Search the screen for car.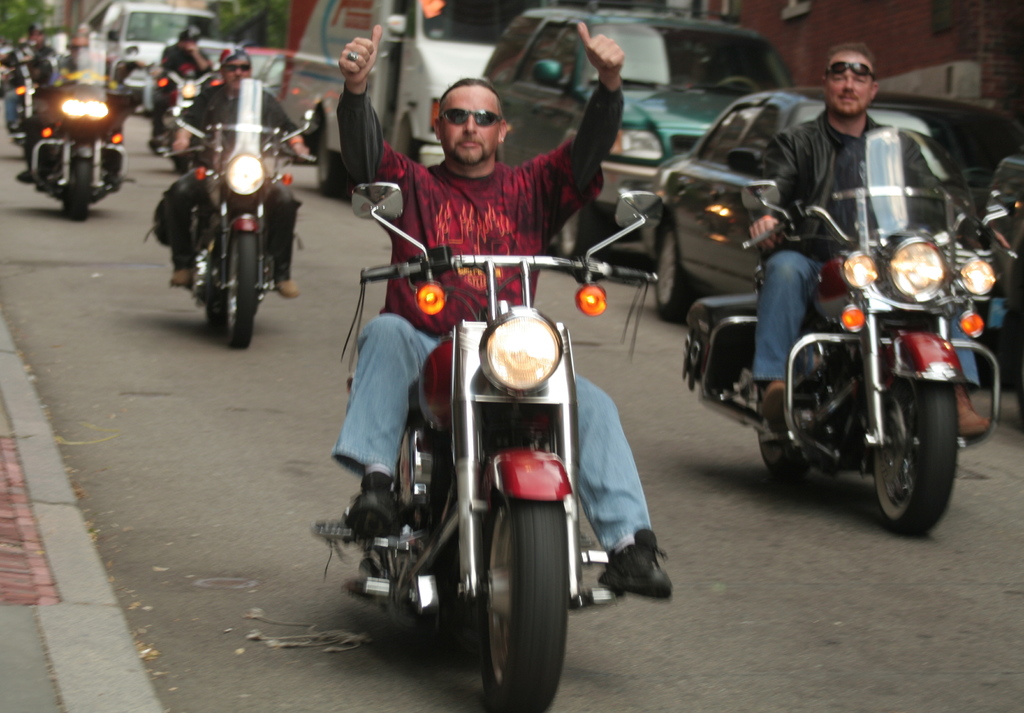
Found at x1=471, y1=3, x2=792, y2=271.
